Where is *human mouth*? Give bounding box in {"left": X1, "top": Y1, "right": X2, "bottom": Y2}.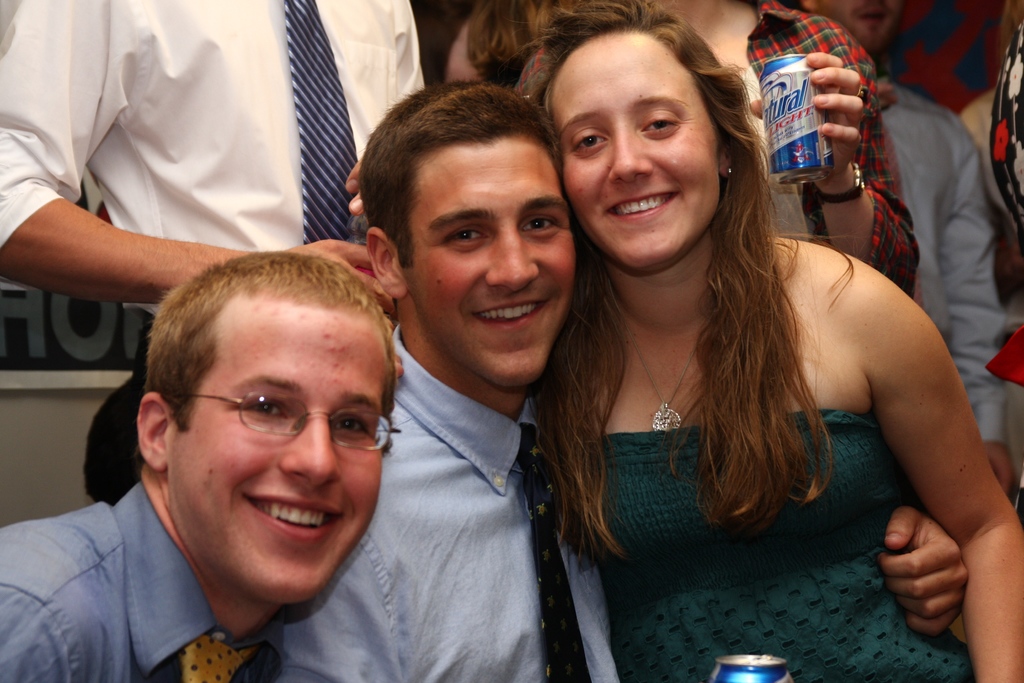
{"left": 478, "top": 295, "right": 543, "bottom": 334}.
